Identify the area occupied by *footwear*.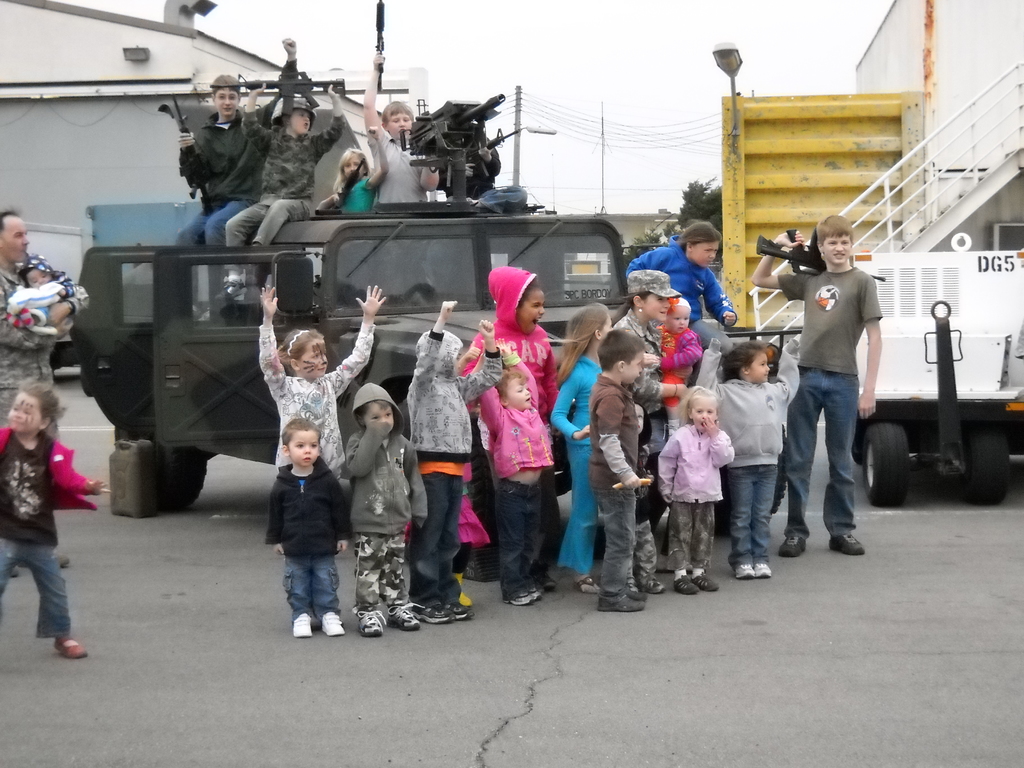
Area: region(500, 588, 531, 606).
